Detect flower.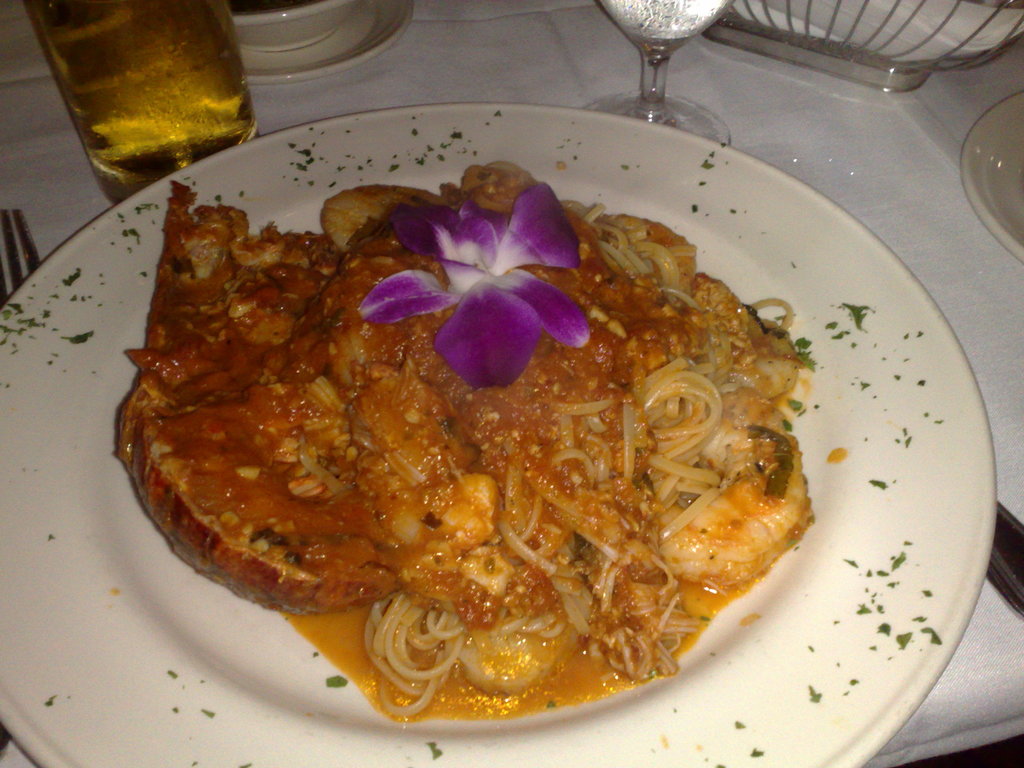
Detected at [364, 184, 595, 366].
